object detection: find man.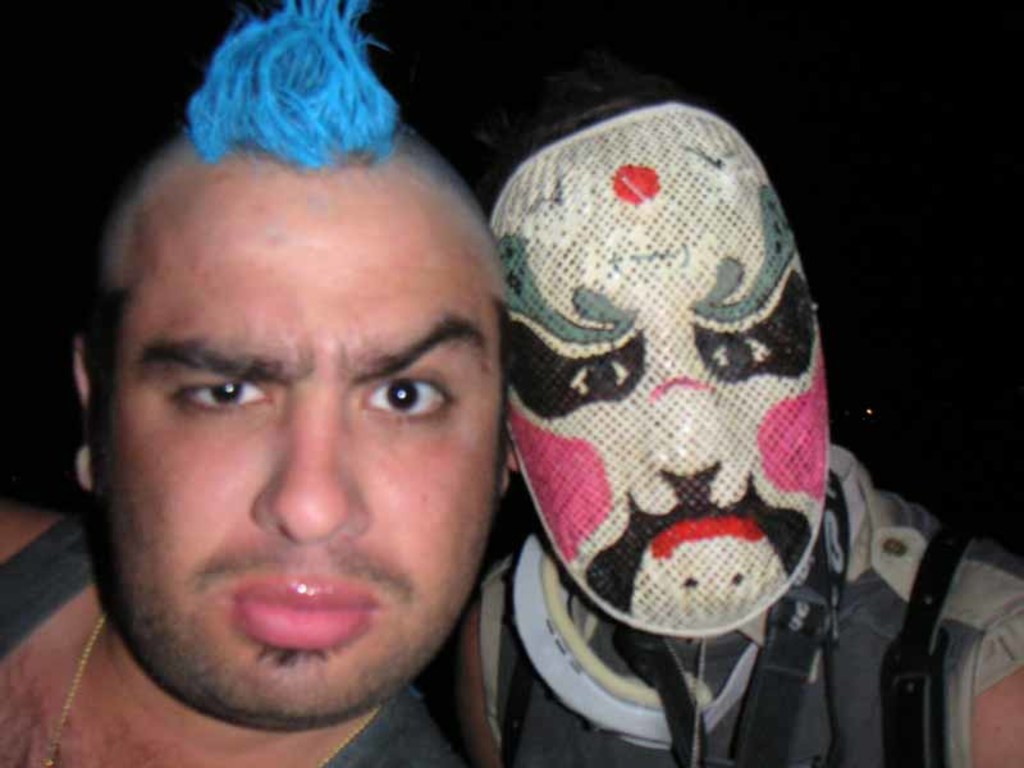
[10, 5, 580, 767].
